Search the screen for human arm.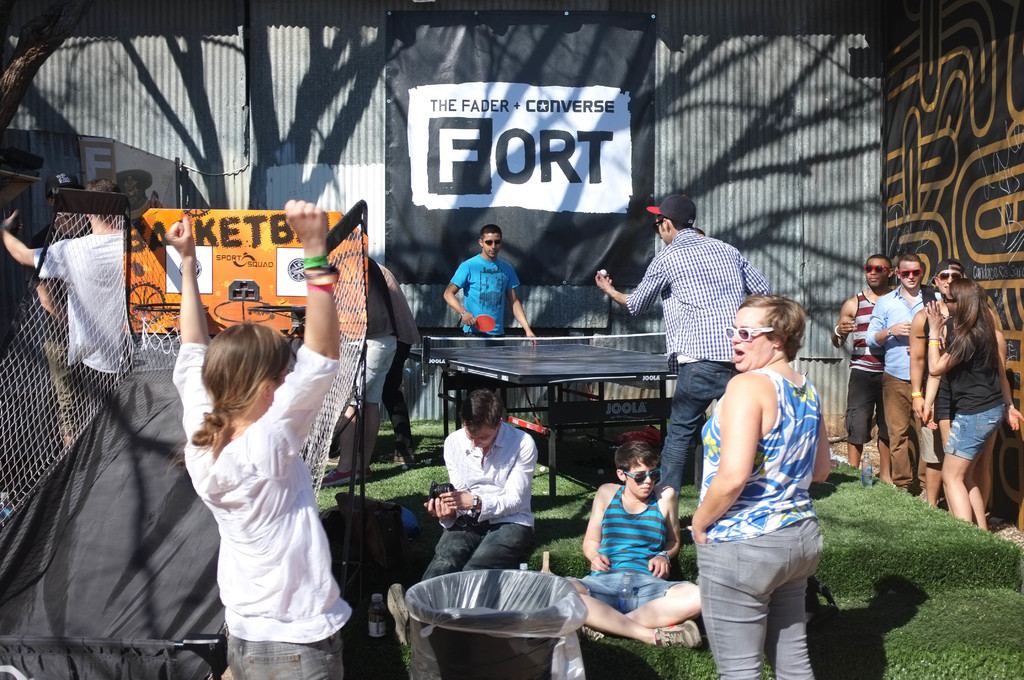
Found at x1=172, y1=213, x2=211, y2=433.
